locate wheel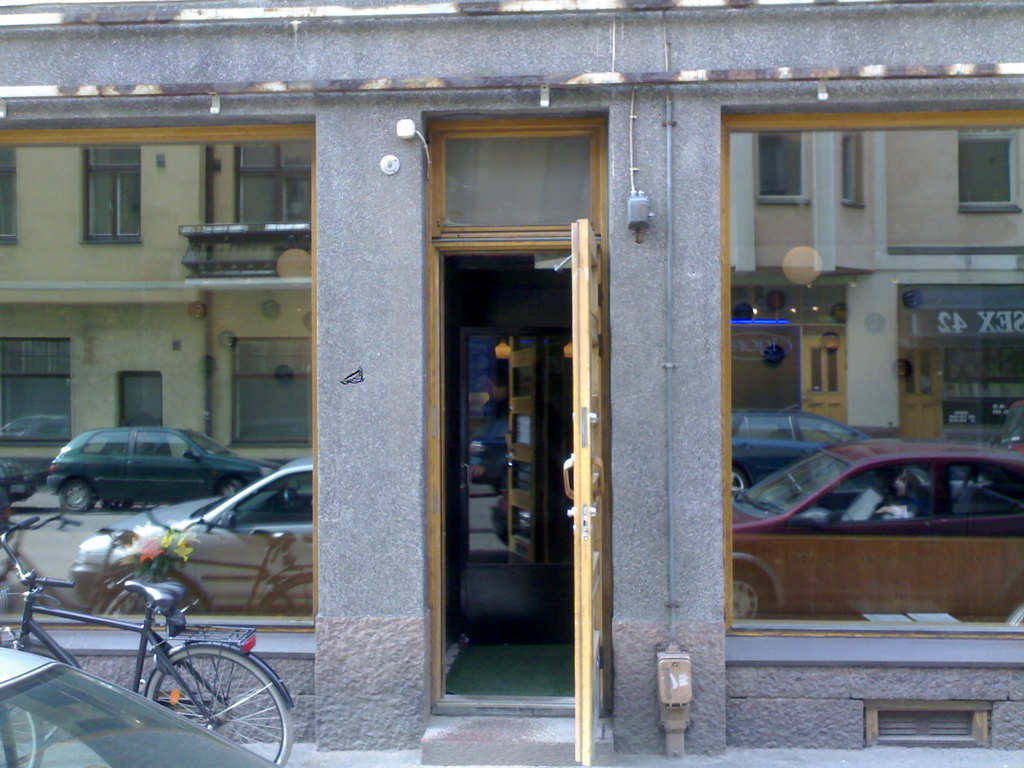
x1=0 y1=644 x2=62 y2=767
